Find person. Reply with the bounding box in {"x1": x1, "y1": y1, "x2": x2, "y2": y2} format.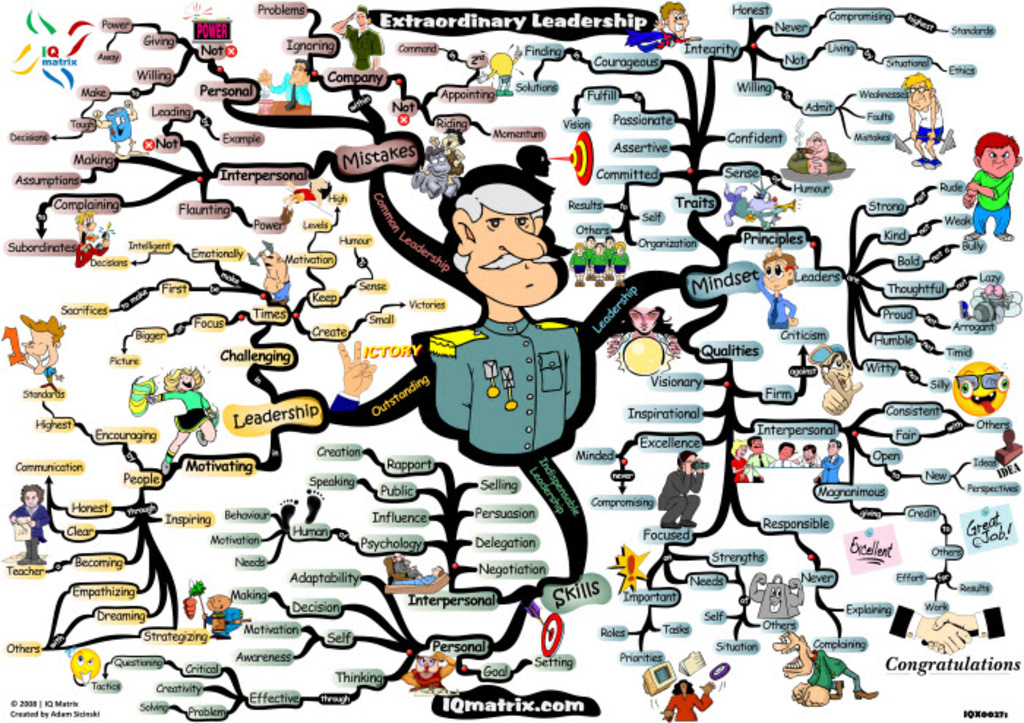
{"x1": 255, "y1": 57, "x2": 312, "y2": 117}.
